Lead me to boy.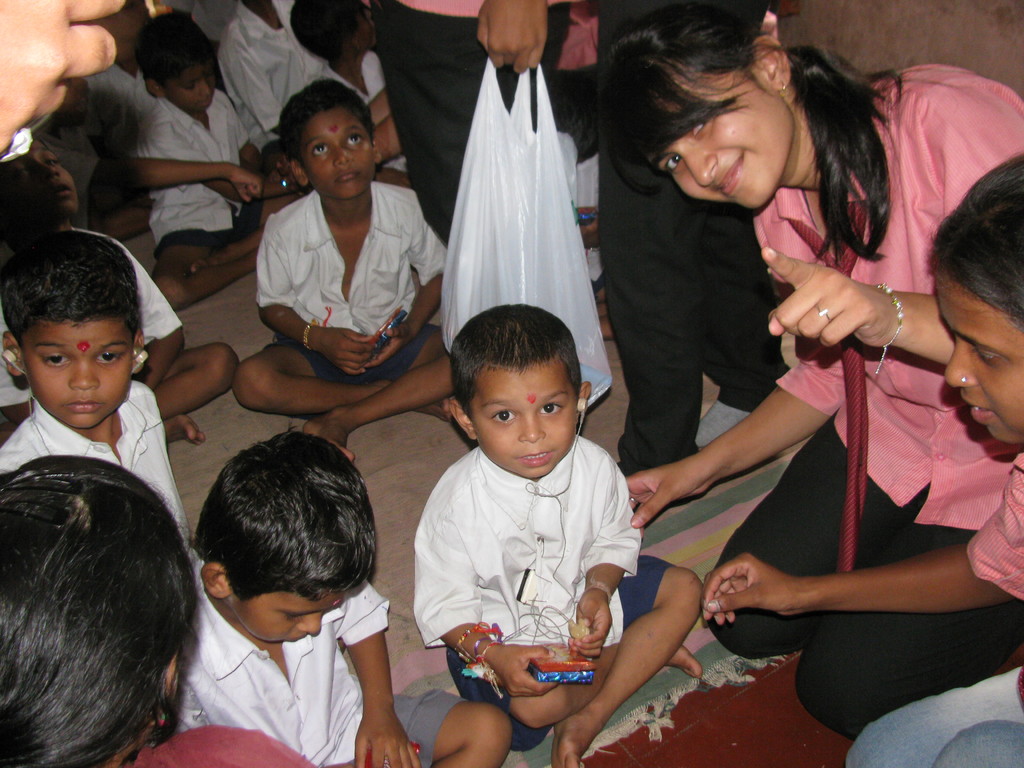
Lead to (154,8,308,308).
